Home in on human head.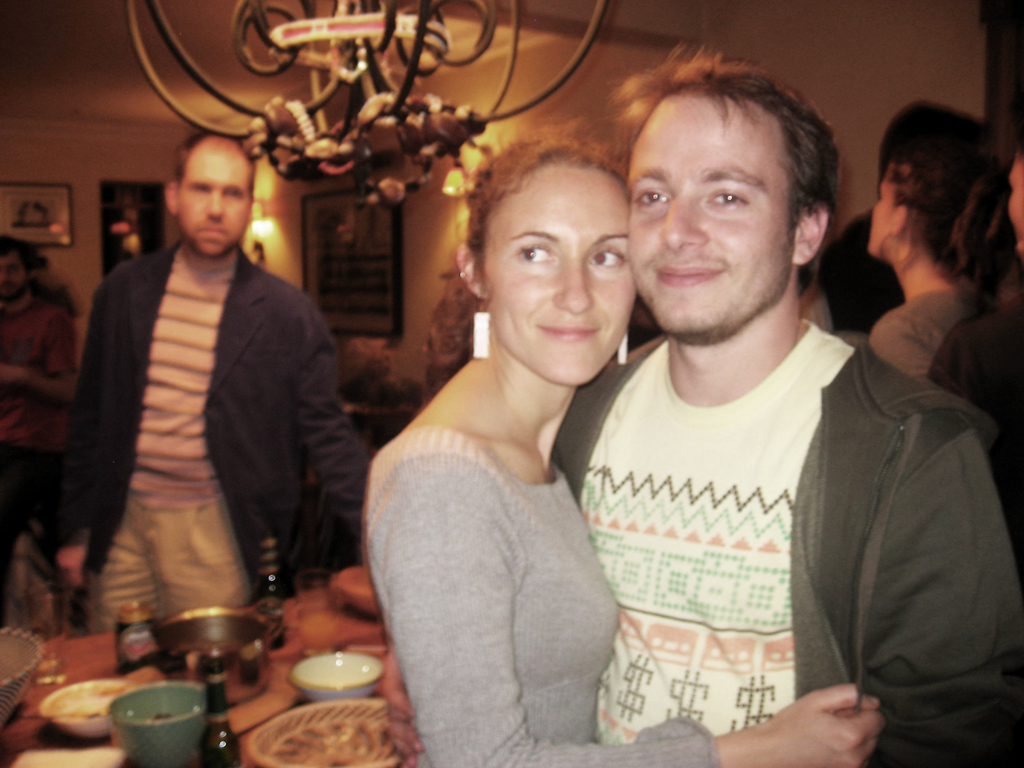
Homed in at <region>1004, 138, 1023, 253</region>.
